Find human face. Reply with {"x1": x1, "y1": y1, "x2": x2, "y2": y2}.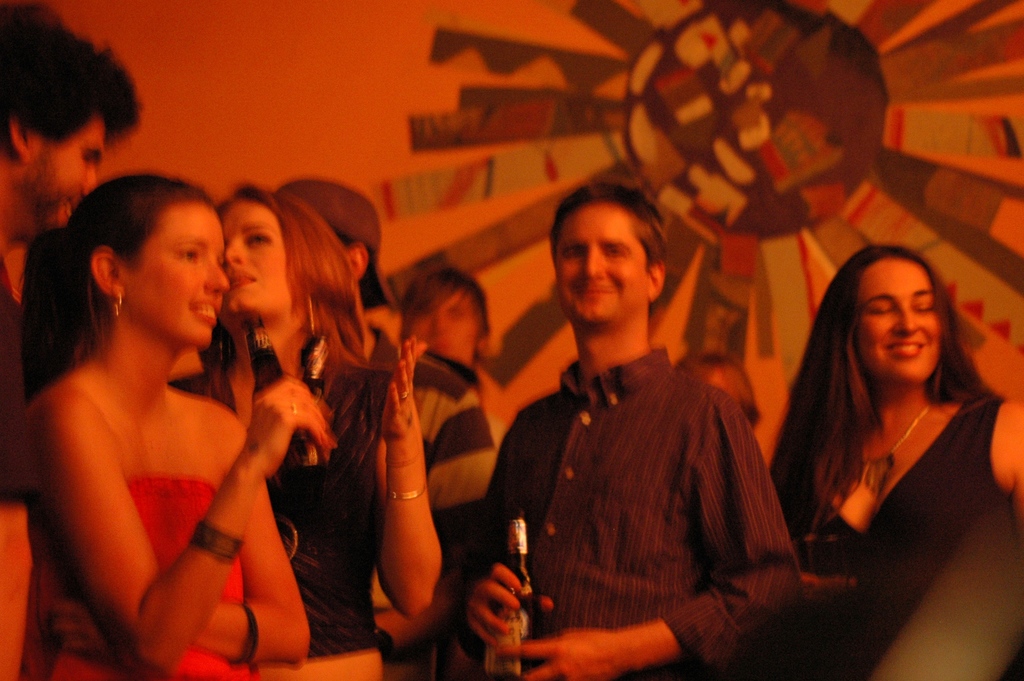
{"x1": 47, "y1": 125, "x2": 99, "y2": 221}.
